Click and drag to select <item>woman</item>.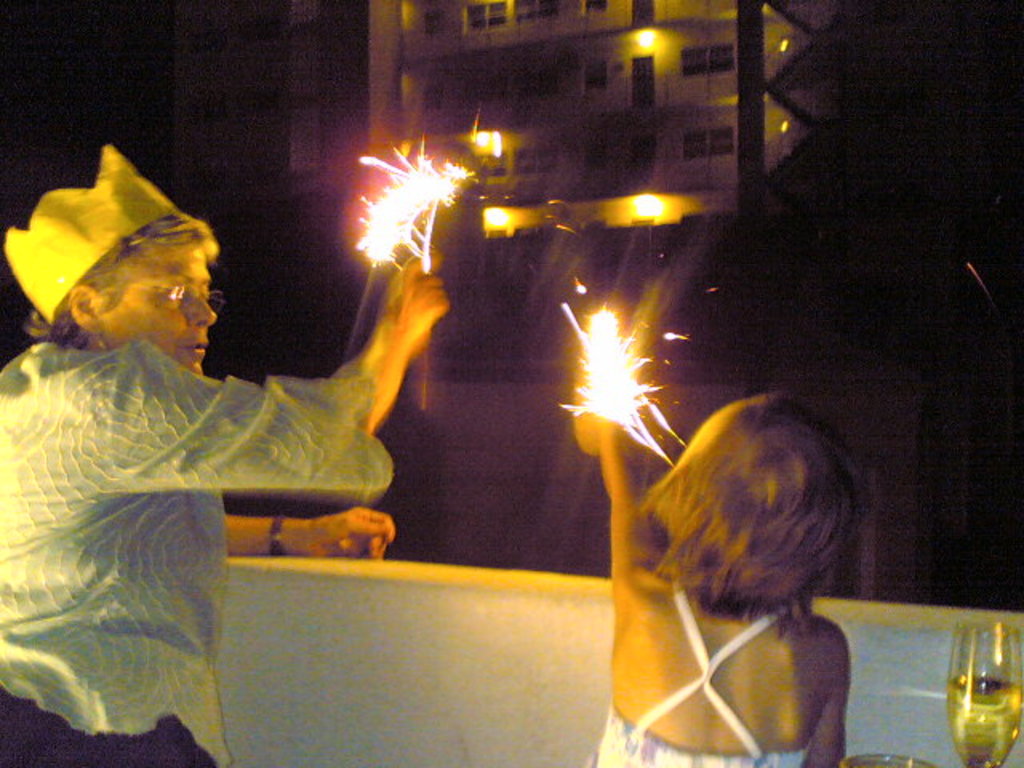
Selection: <box>571,350,910,749</box>.
